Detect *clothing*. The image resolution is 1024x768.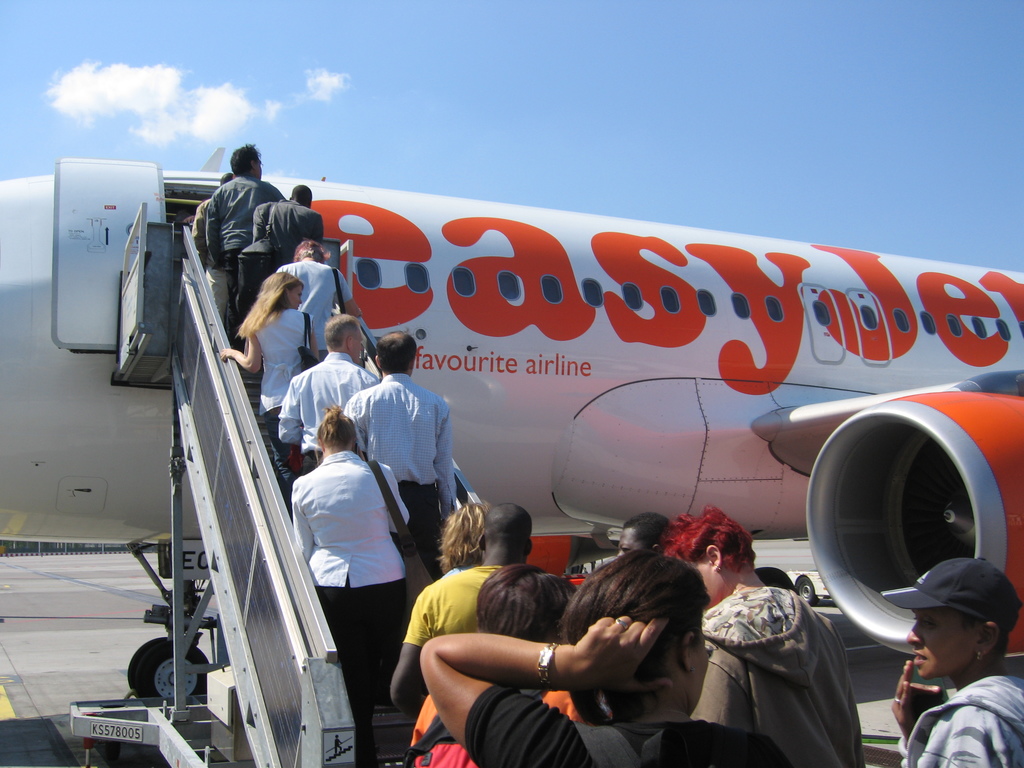
BBox(893, 673, 1023, 767).
